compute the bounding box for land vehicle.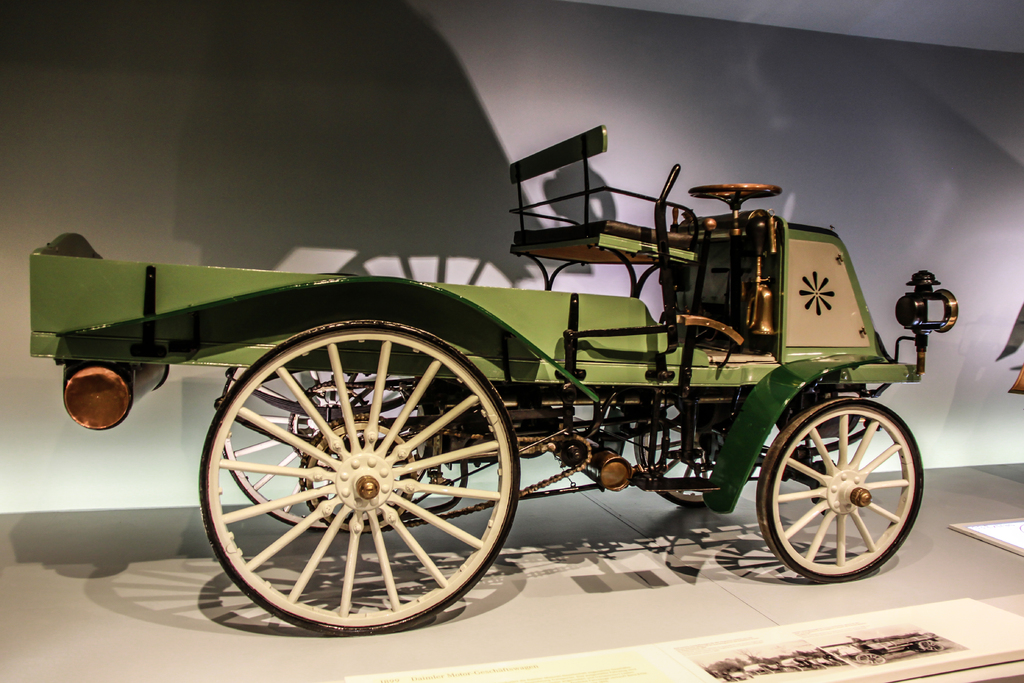
<box>42,146,956,641</box>.
